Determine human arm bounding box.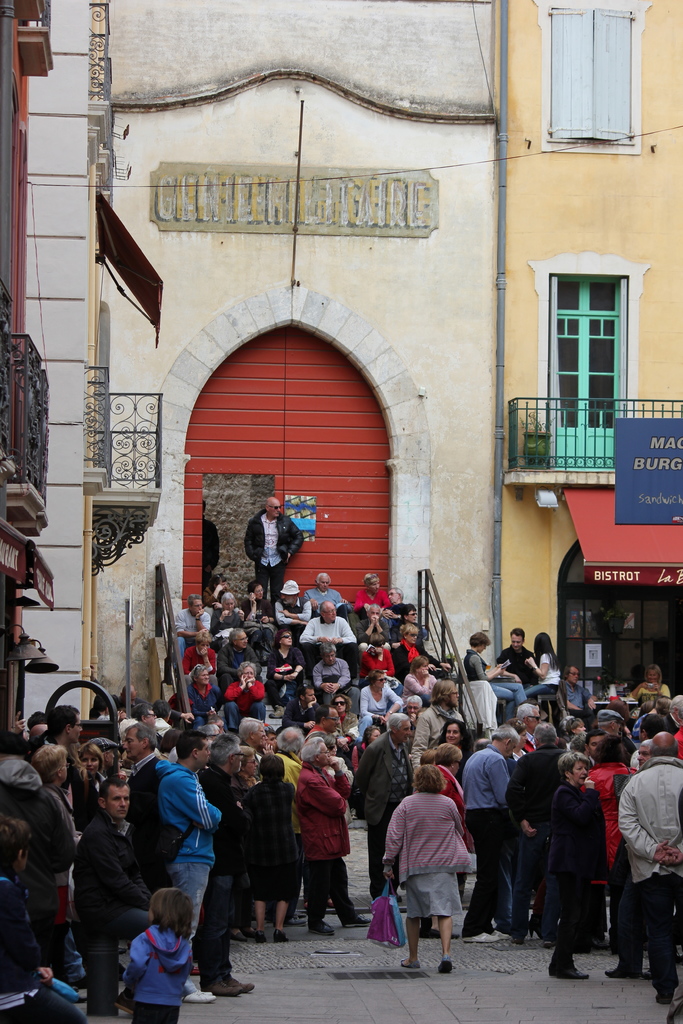
Determined: pyautogui.locateOnScreen(409, 716, 432, 777).
